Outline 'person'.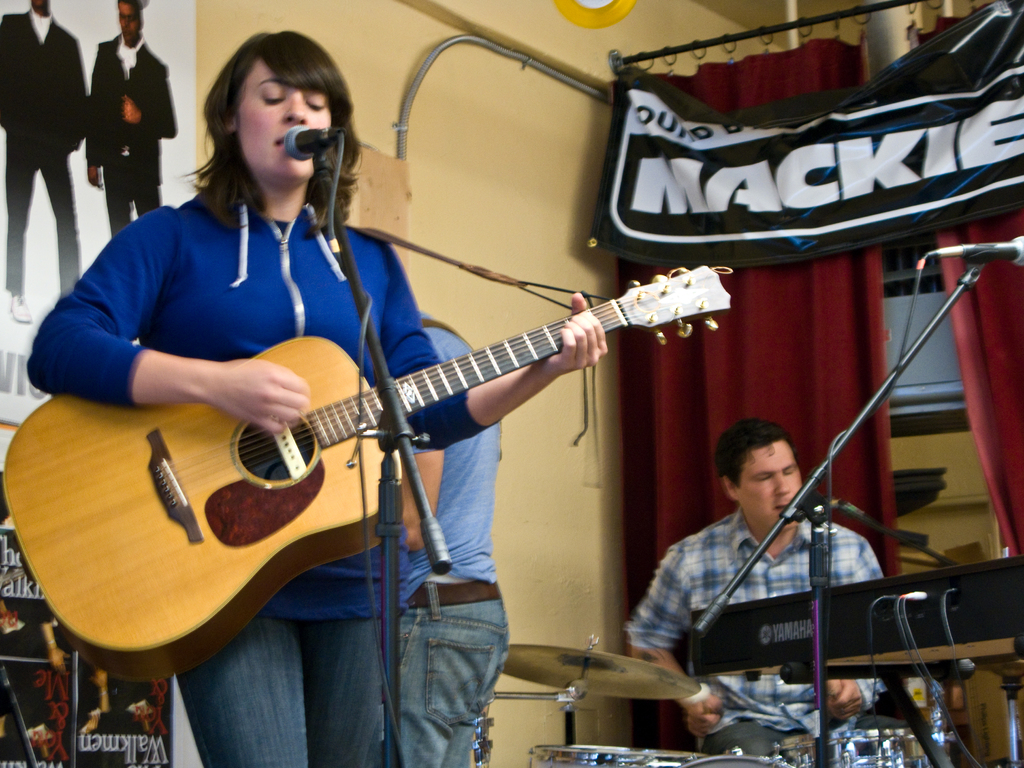
Outline: BBox(624, 416, 891, 752).
